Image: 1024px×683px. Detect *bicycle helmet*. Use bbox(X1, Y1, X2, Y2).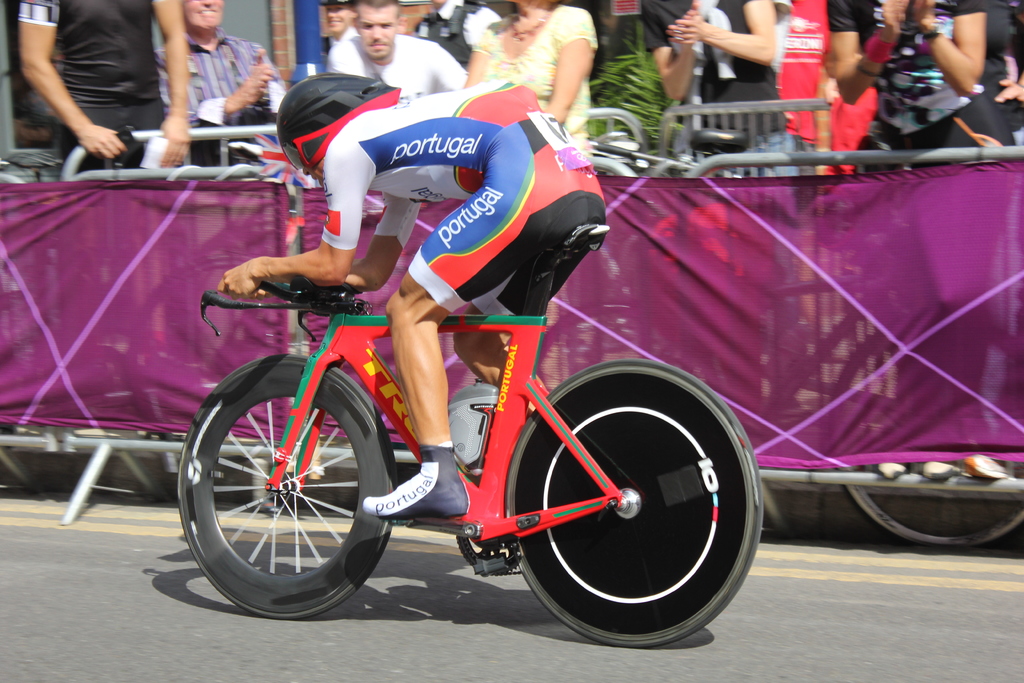
bbox(282, 72, 401, 169).
